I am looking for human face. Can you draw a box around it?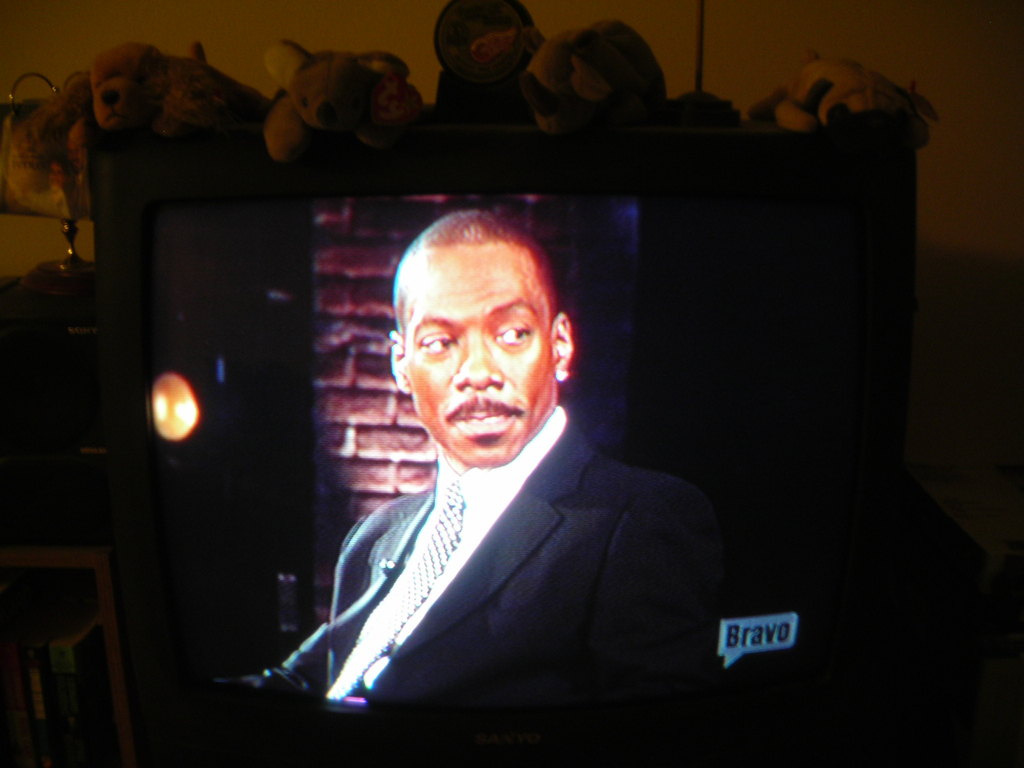
Sure, the bounding box is bbox=[397, 243, 552, 467].
